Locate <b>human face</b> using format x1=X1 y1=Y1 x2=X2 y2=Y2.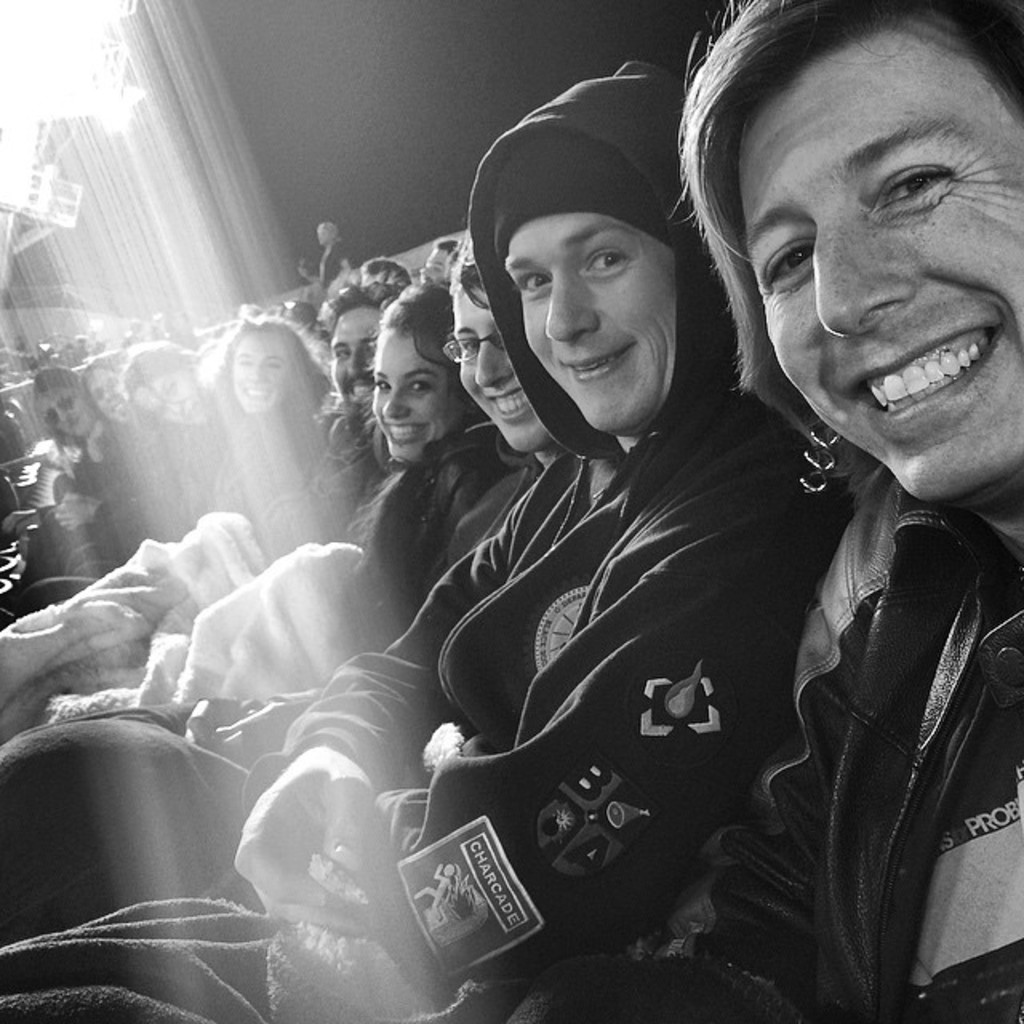
x1=370 y1=322 x2=464 y2=459.
